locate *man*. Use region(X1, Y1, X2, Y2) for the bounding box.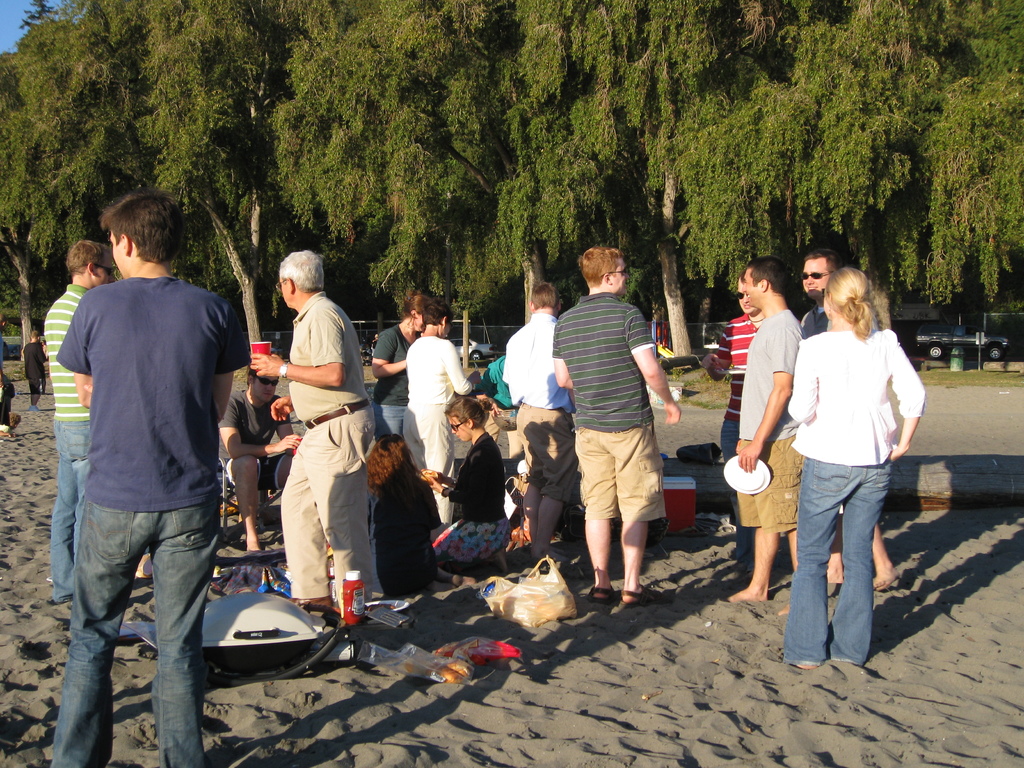
region(221, 367, 304, 543).
